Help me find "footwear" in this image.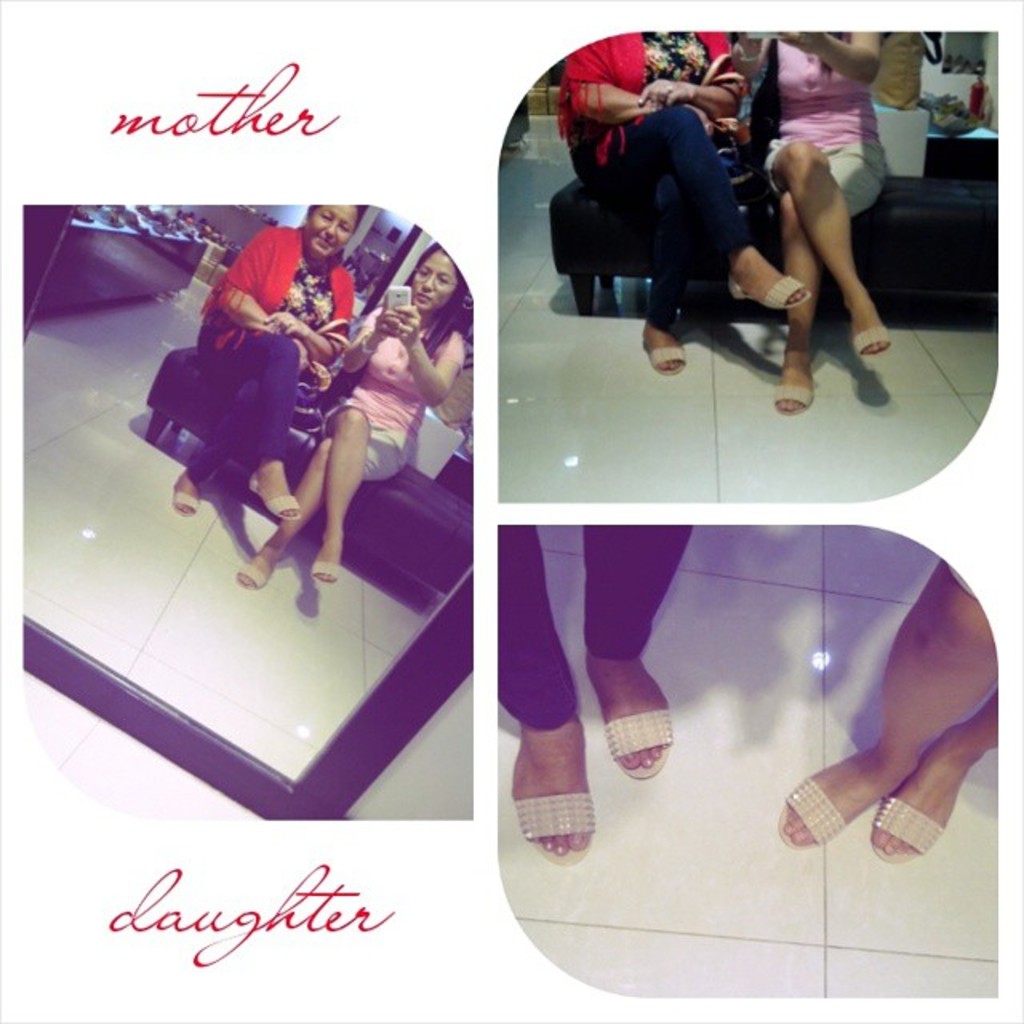
Found it: [left=776, top=774, right=848, bottom=846].
